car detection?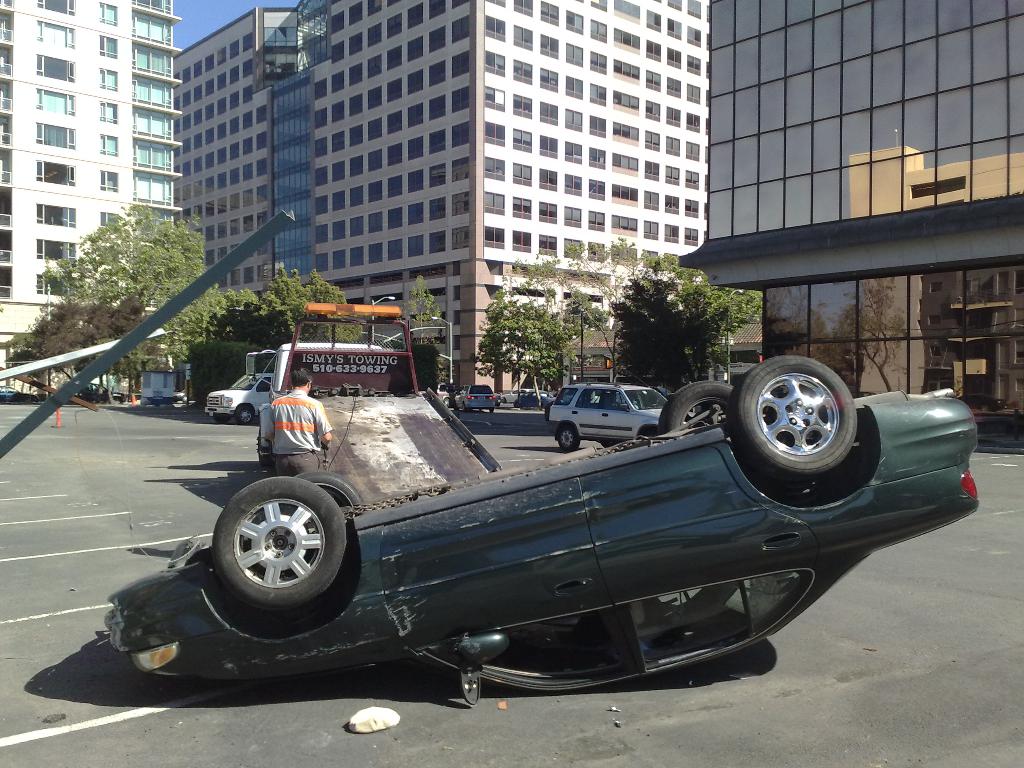
locate(514, 392, 551, 408)
